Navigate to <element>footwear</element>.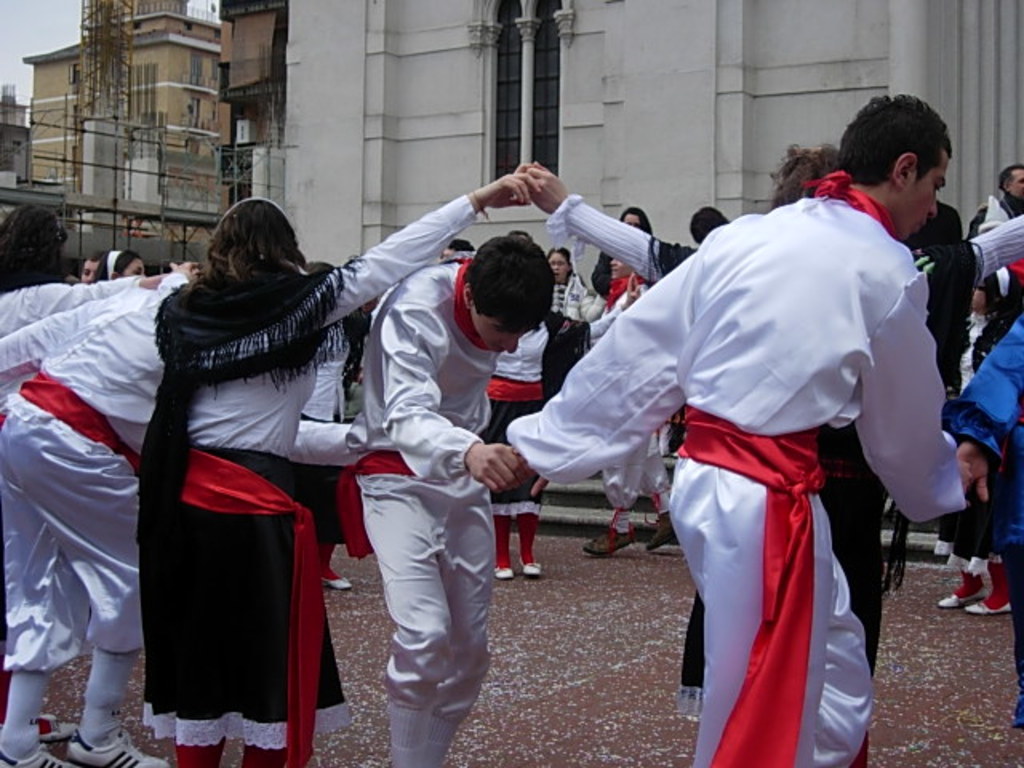
Navigation target: l=970, t=592, r=1011, b=616.
